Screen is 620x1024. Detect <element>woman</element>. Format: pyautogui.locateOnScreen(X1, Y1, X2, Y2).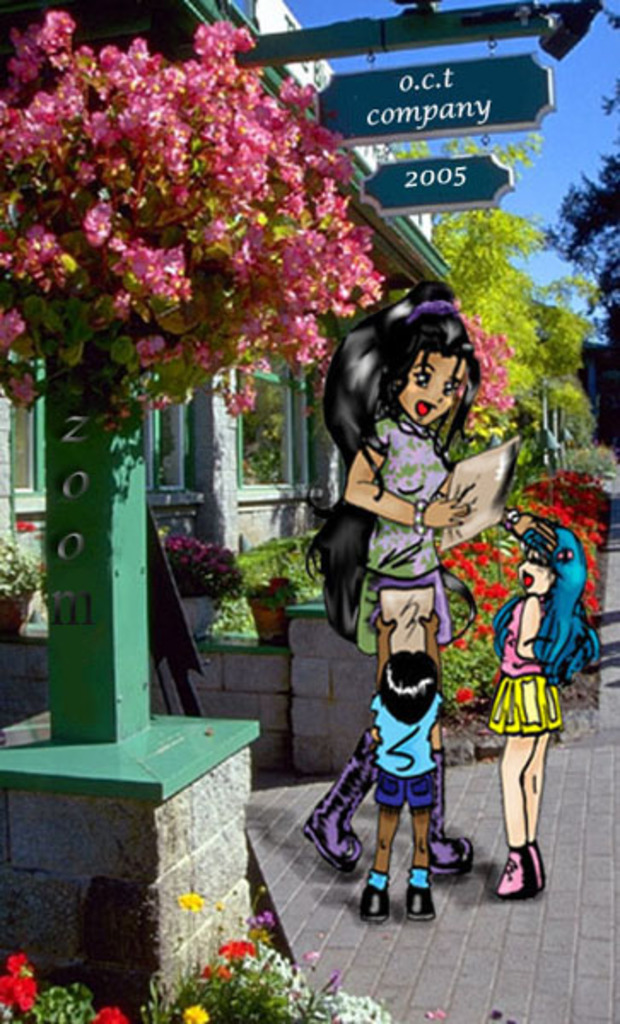
pyautogui.locateOnScreen(307, 232, 543, 848).
